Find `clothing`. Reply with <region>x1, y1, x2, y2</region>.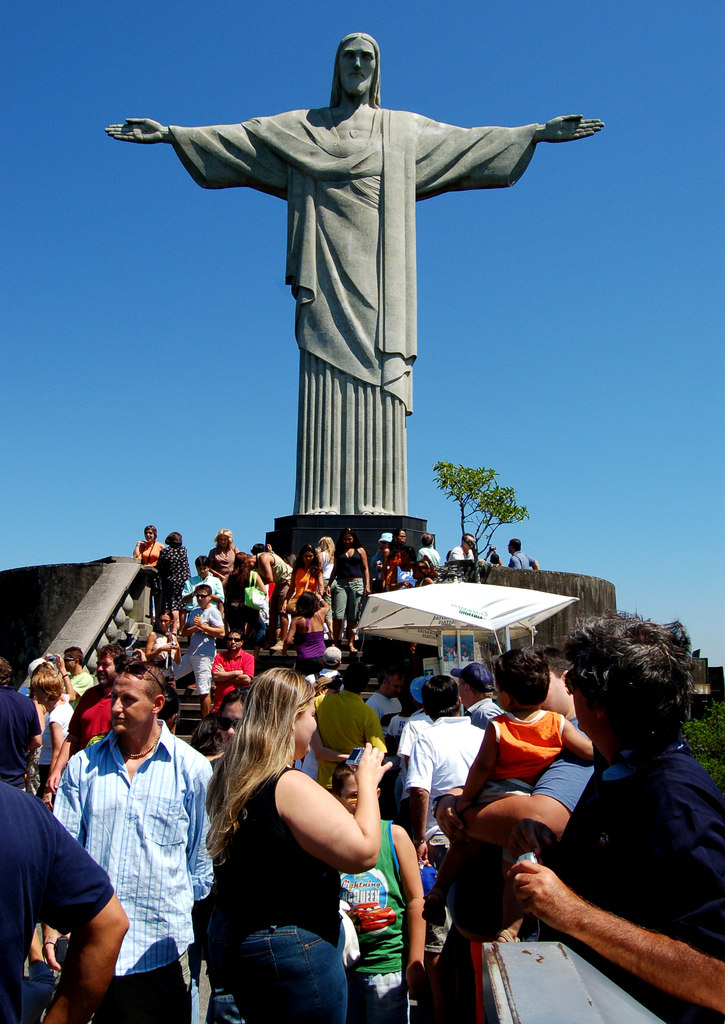
<region>137, 538, 167, 572</region>.
